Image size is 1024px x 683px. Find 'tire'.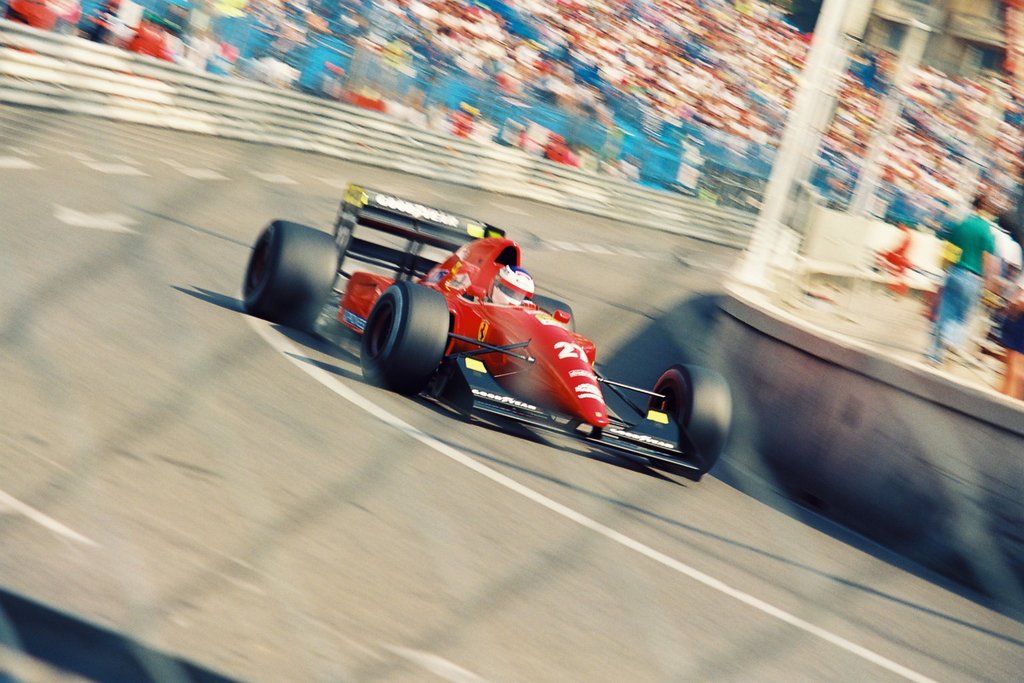
bbox(645, 368, 741, 476).
